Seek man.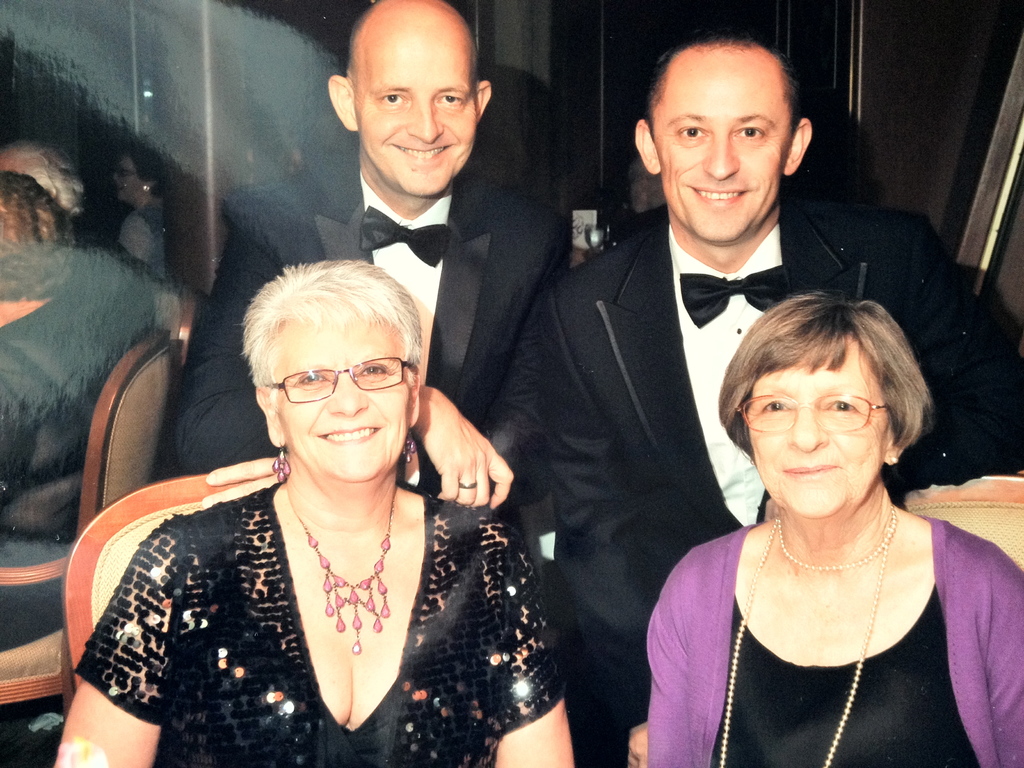
bbox=(152, 0, 593, 515).
